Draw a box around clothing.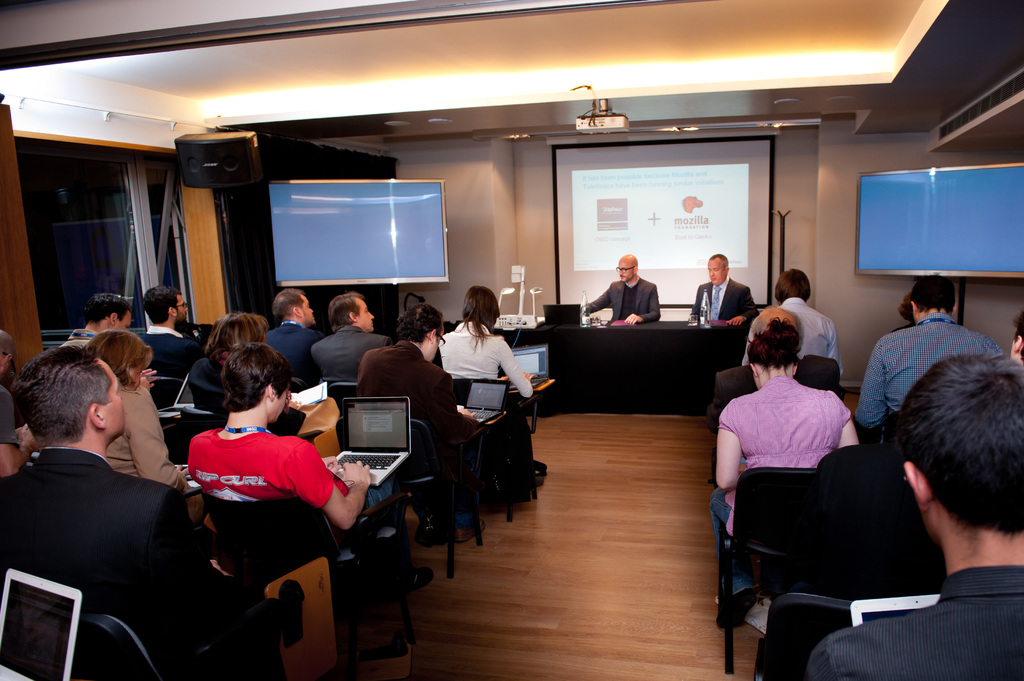
<box>705,365,849,437</box>.
